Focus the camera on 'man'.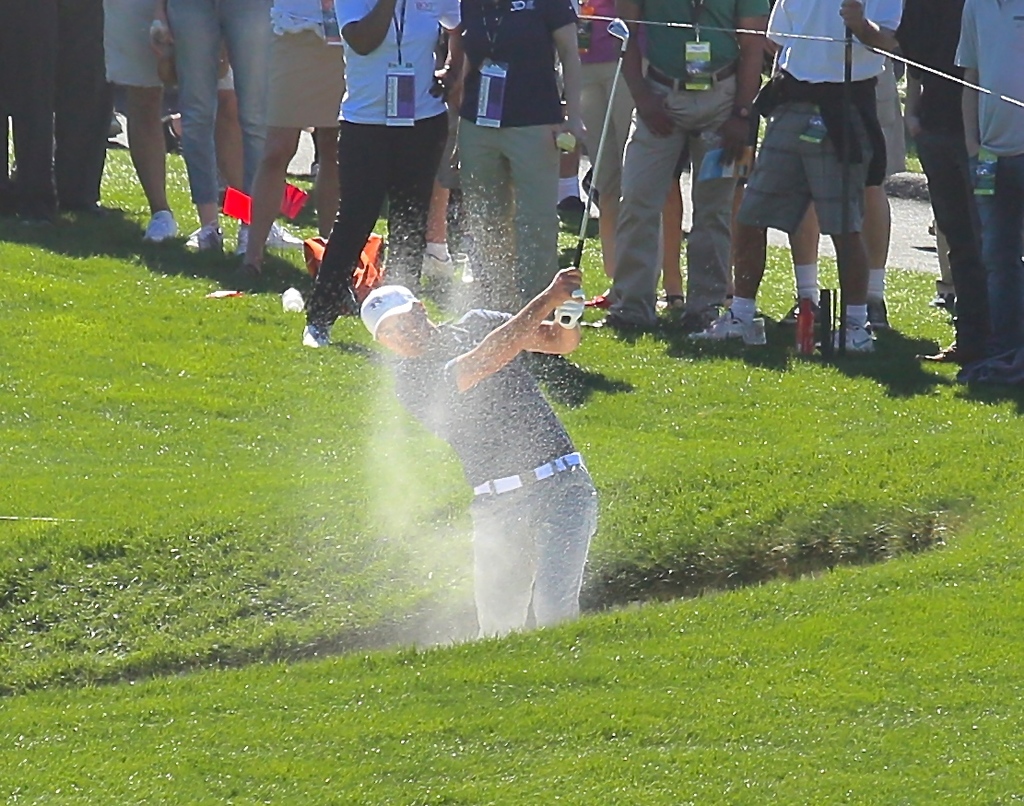
Focus region: bbox(953, 0, 1023, 385).
